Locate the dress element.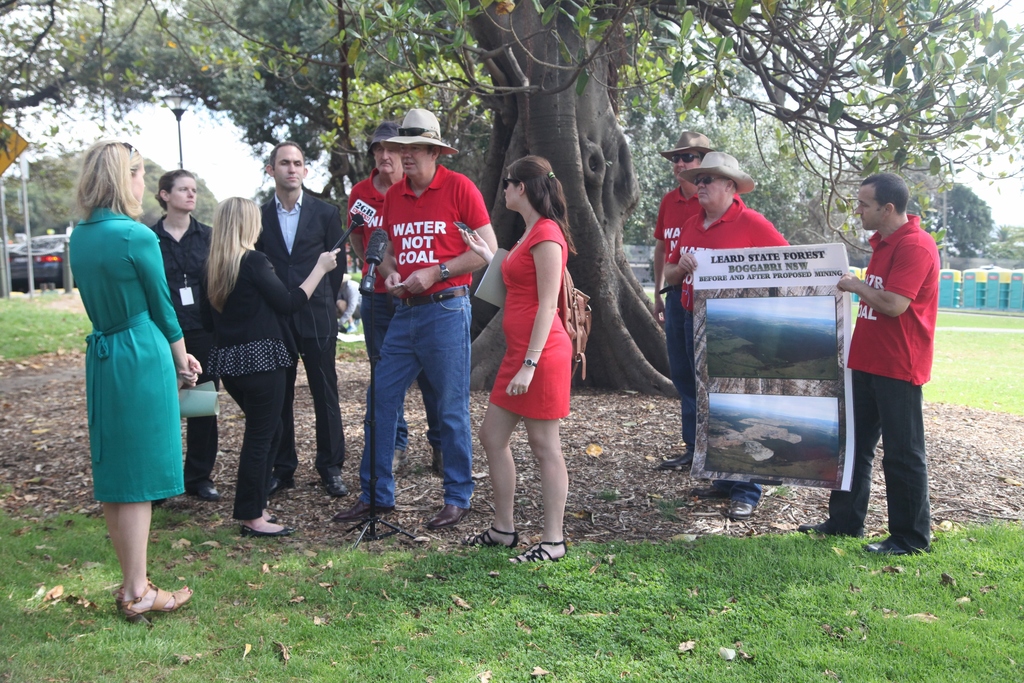
Element bbox: 486,213,573,420.
